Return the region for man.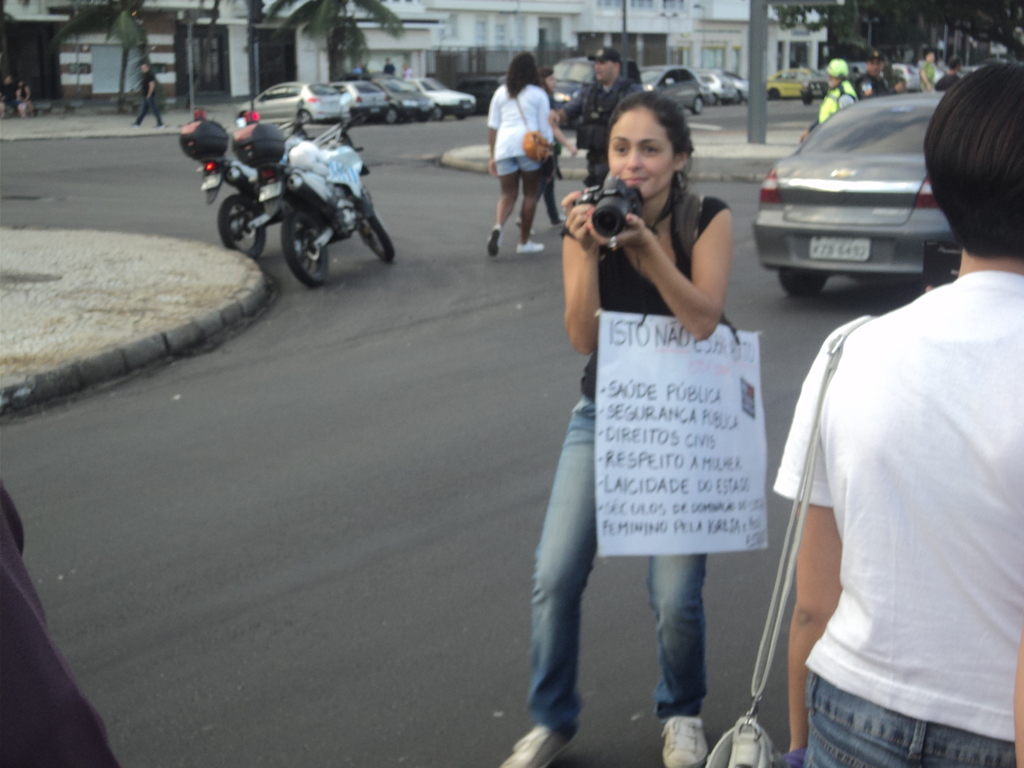
region(757, 126, 1021, 760).
